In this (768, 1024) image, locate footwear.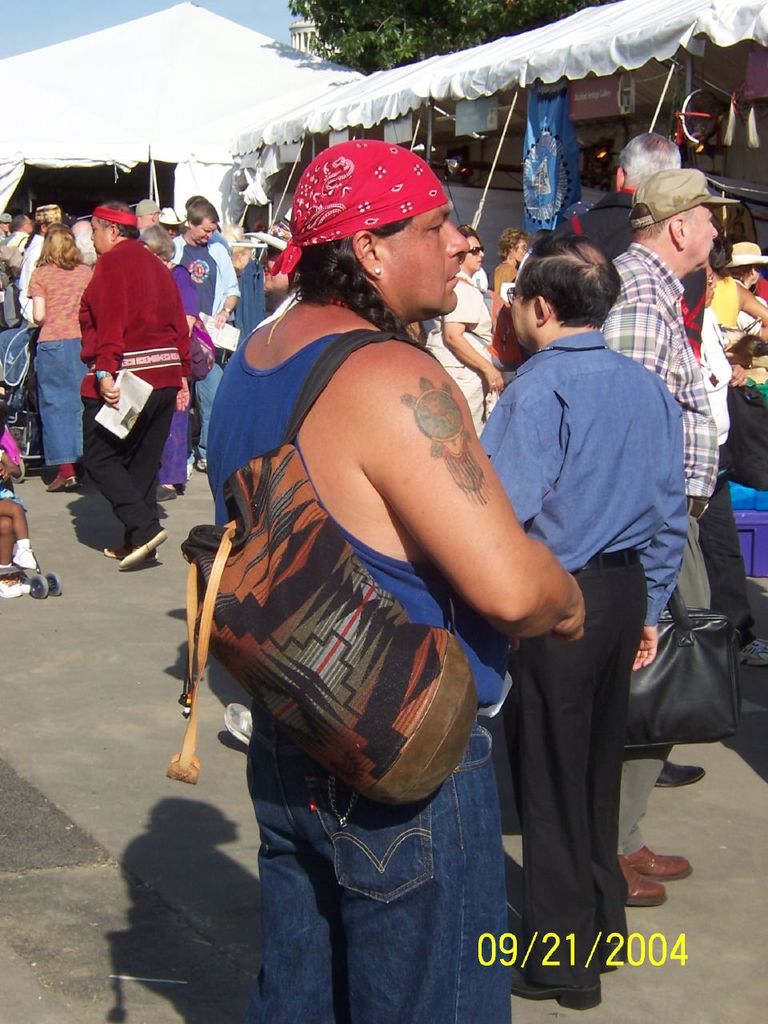
Bounding box: bbox=[628, 833, 700, 911].
